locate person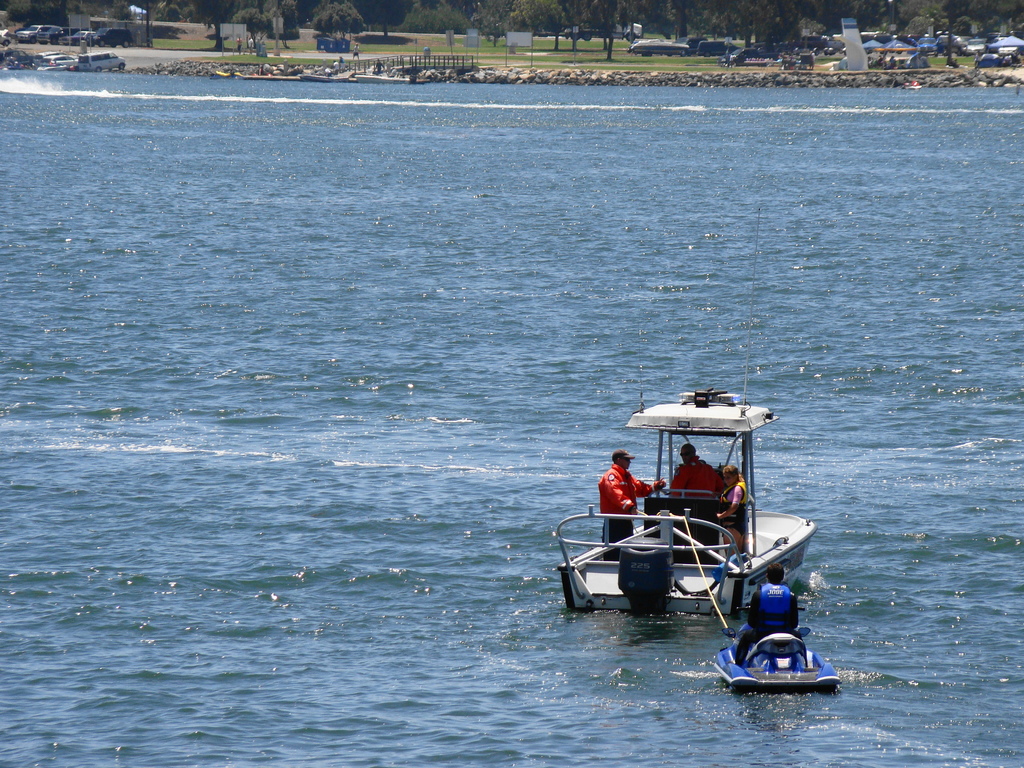
detection(738, 556, 812, 667)
